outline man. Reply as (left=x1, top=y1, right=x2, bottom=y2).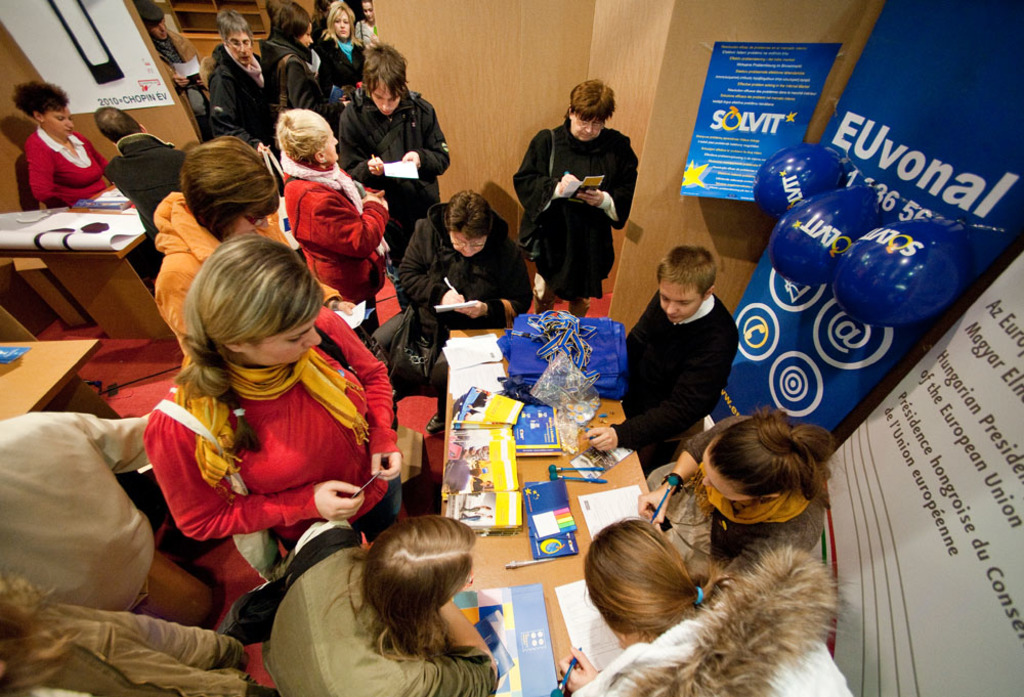
(left=264, top=508, right=502, bottom=696).
